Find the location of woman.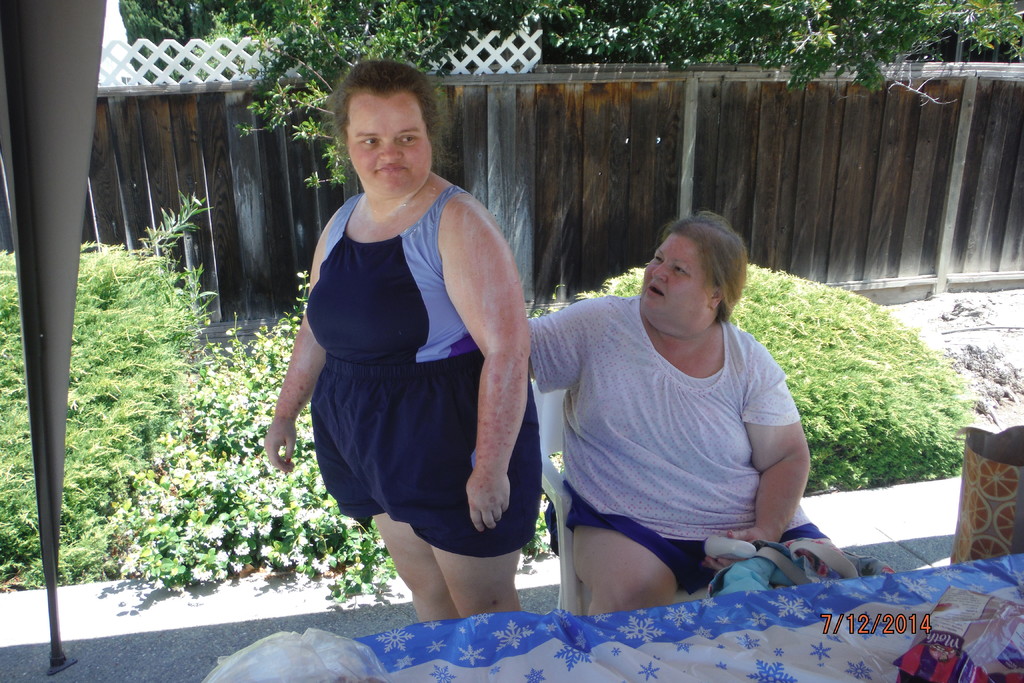
Location: [left=519, top=210, right=830, bottom=617].
